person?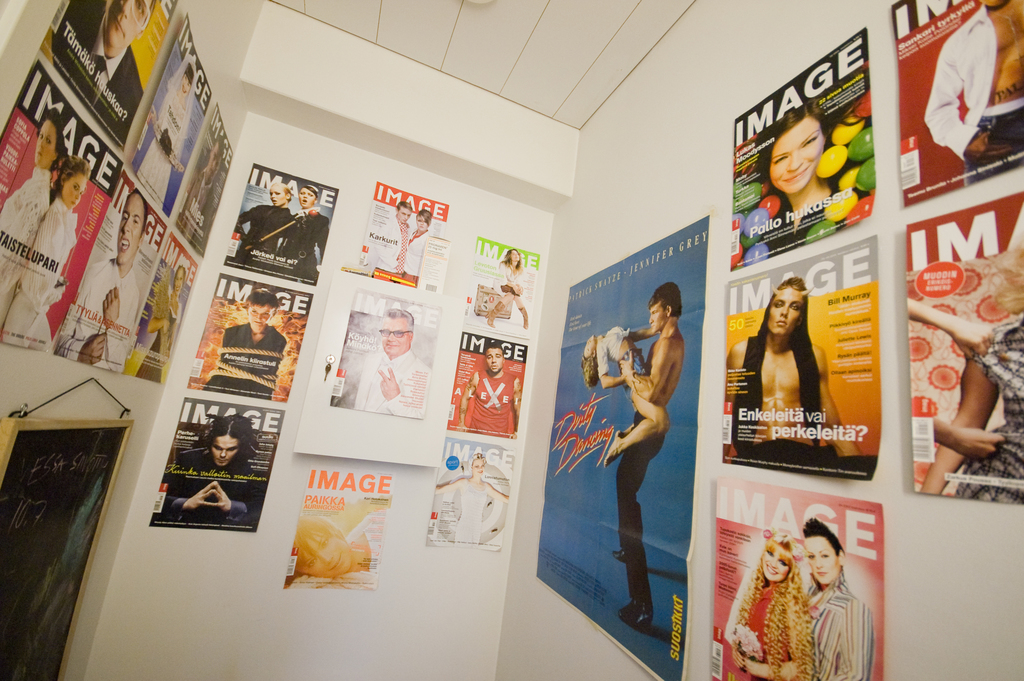
{"left": 292, "top": 511, "right": 387, "bottom": 595}
